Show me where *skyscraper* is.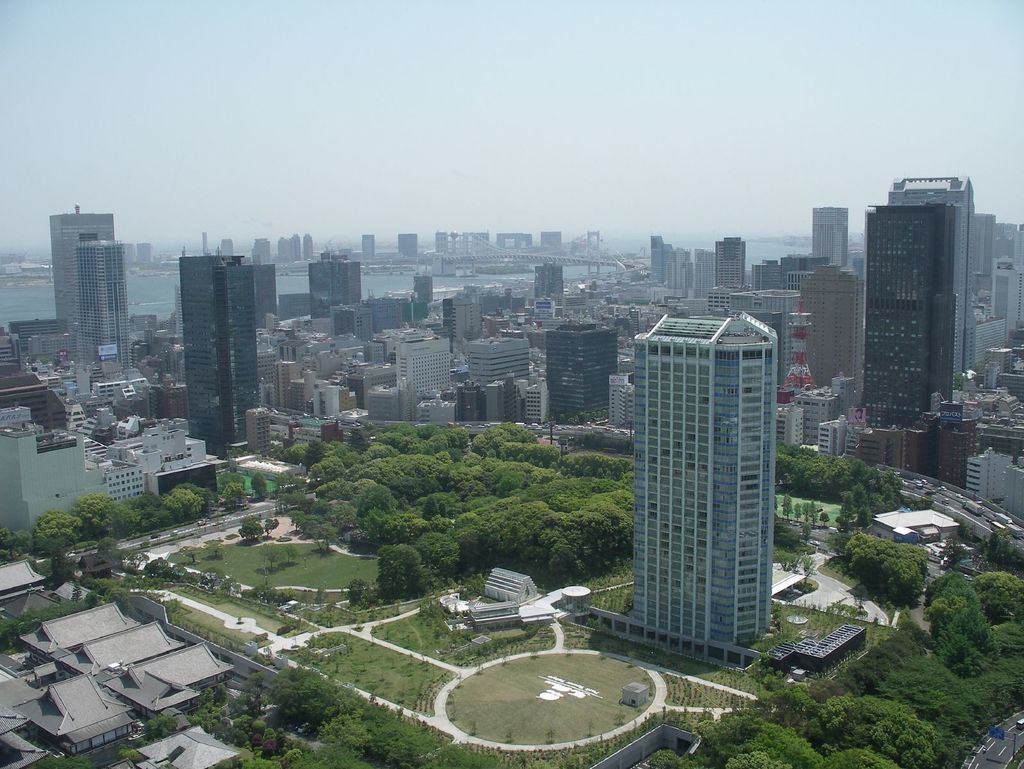
*skyscraper* is at detection(306, 250, 365, 321).
